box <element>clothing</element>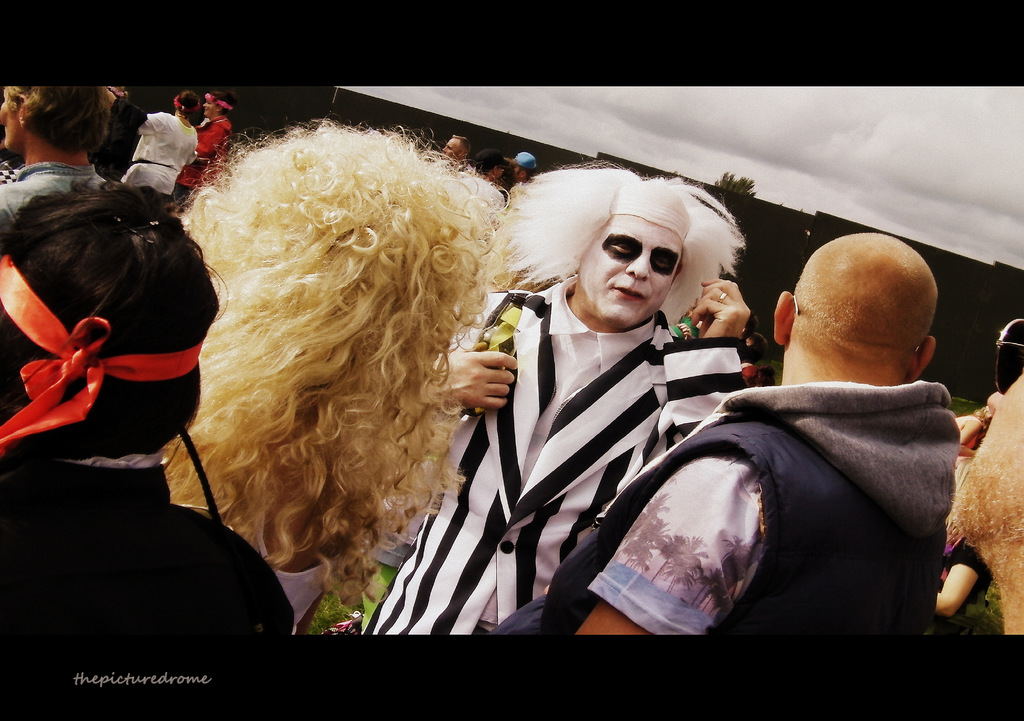
[944,543,989,602]
